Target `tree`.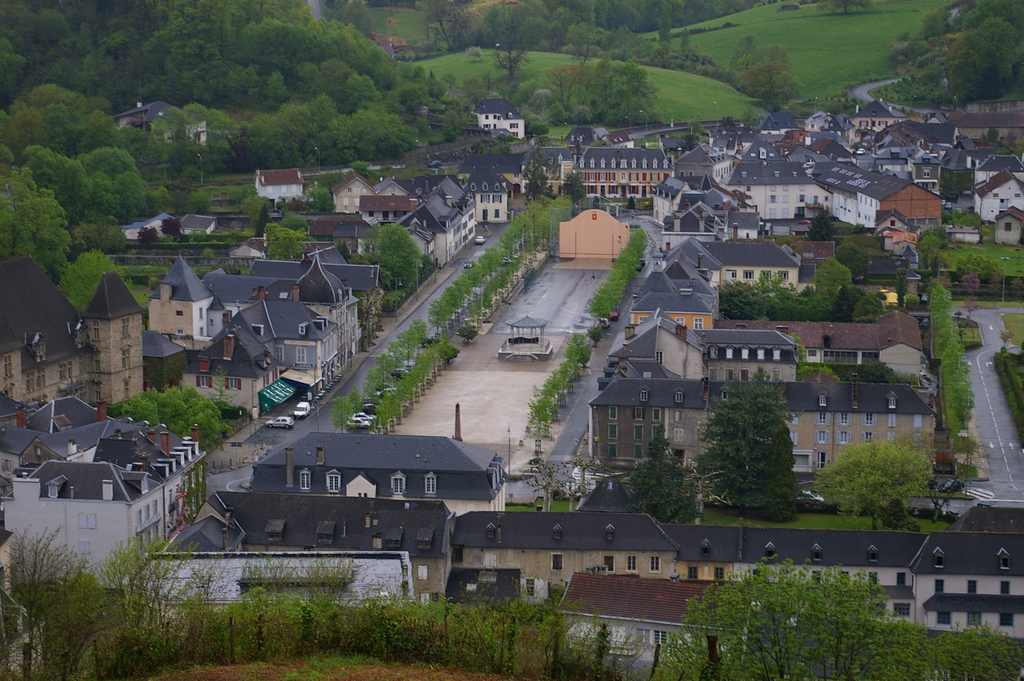
Target region: (682,384,829,523).
